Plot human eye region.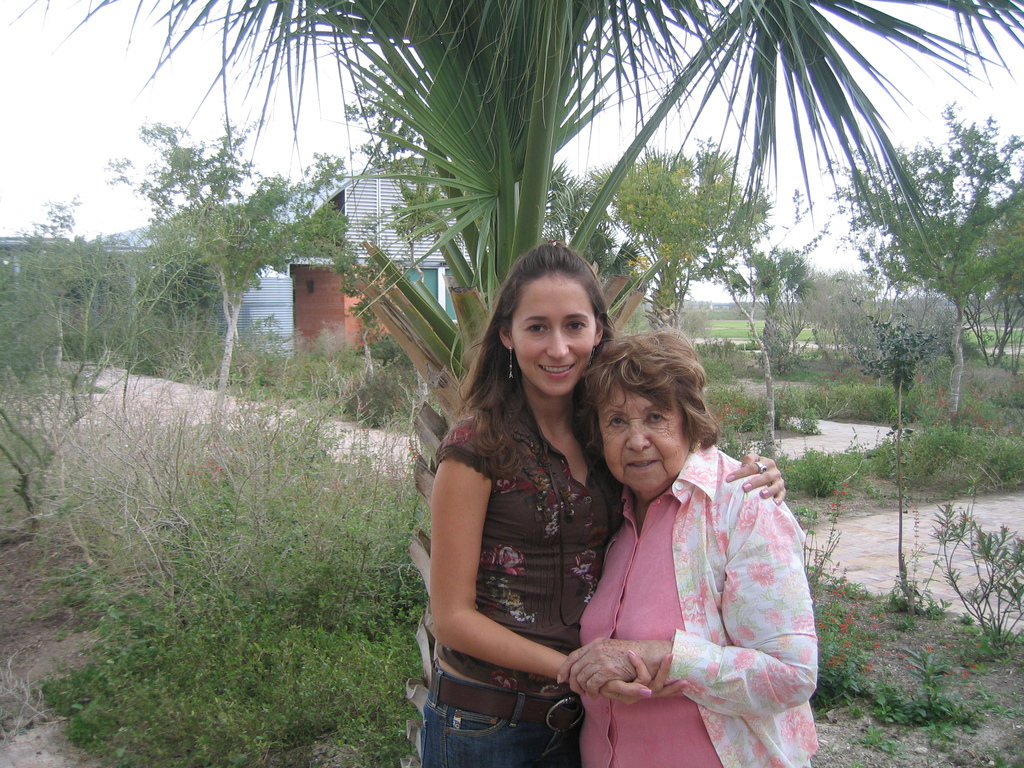
Plotted at box=[524, 321, 550, 336].
